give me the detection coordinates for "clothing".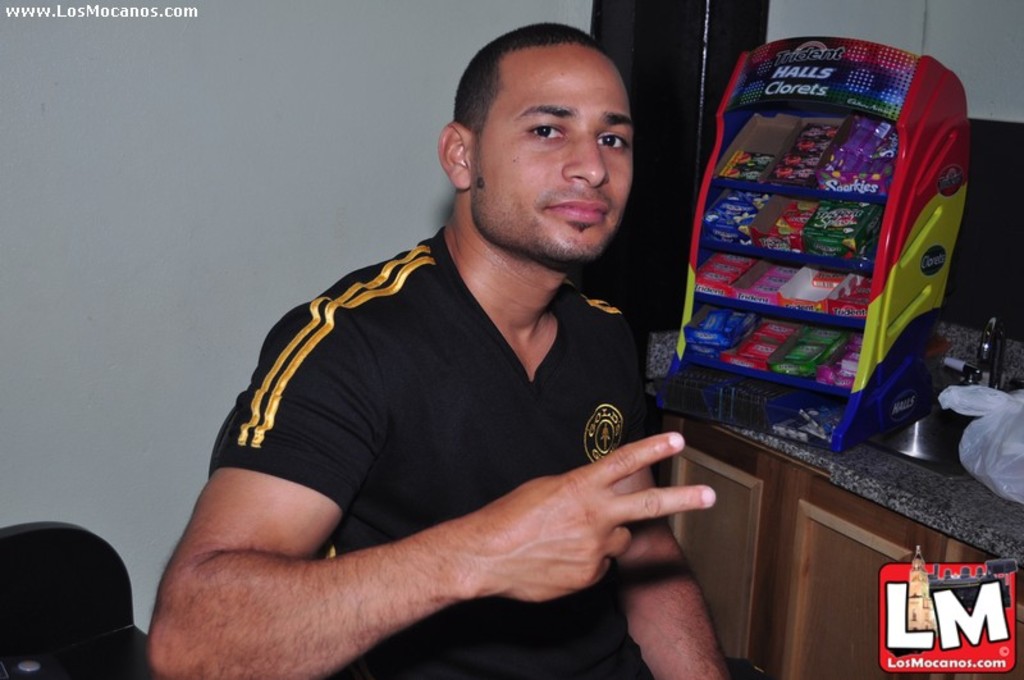
BBox(159, 169, 739, 679).
